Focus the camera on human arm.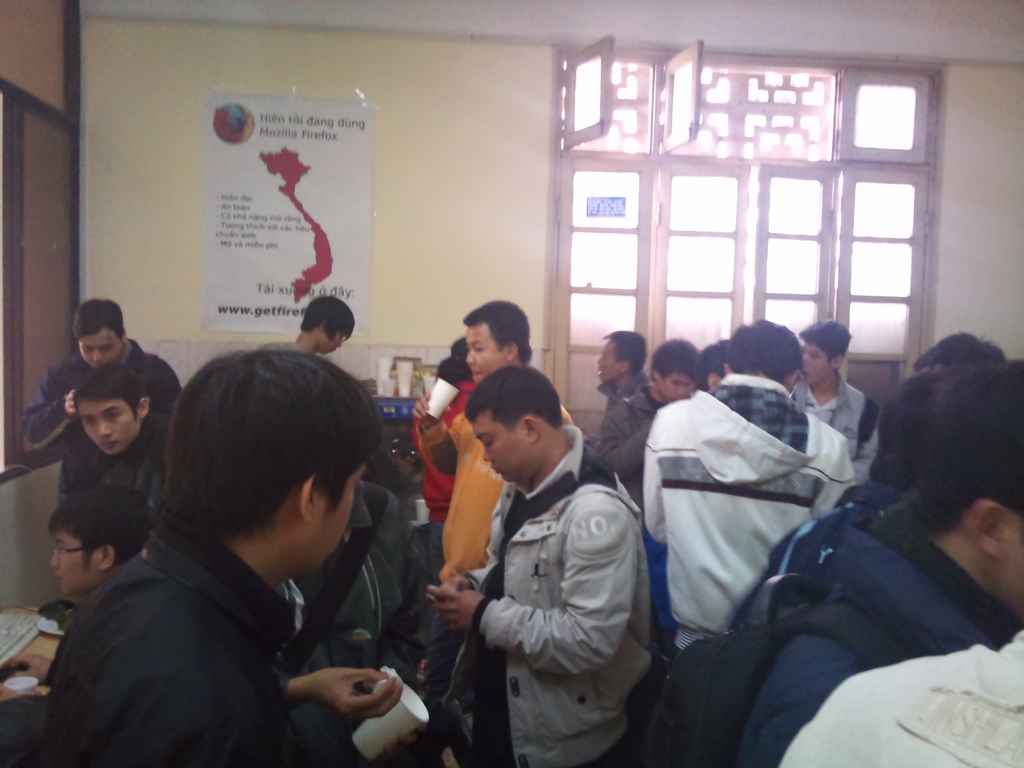
Focus region: BBox(607, 412, 657, 465).
